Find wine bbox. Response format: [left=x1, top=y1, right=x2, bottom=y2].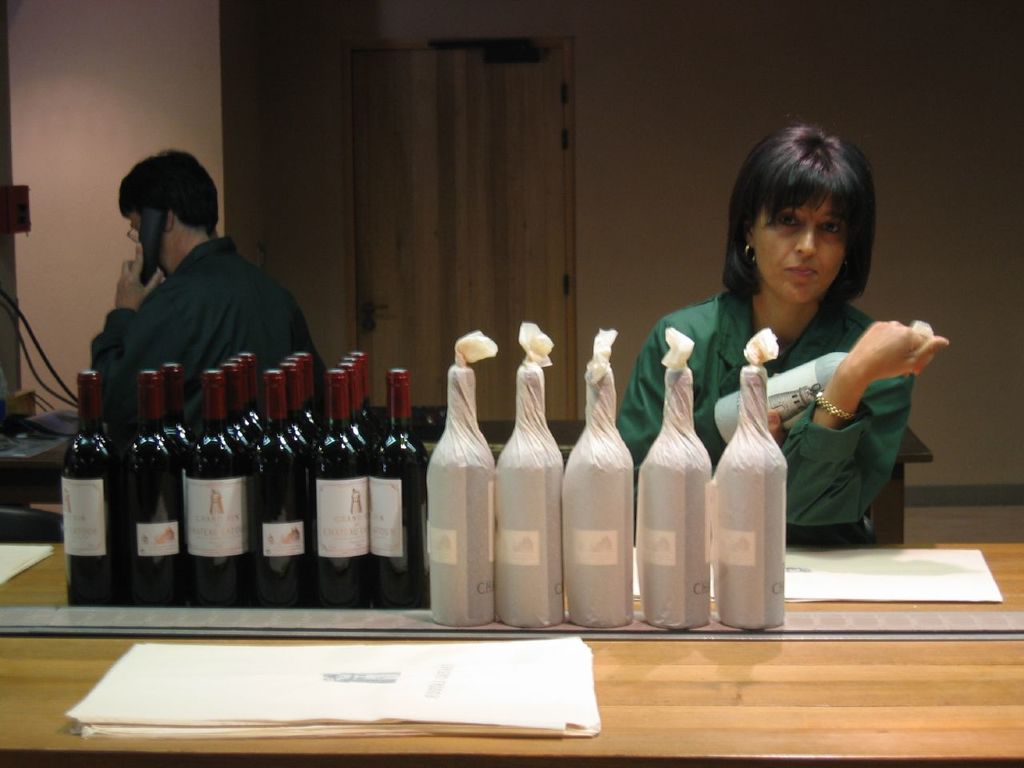
[left=154, top=361, right=196, bottom=465].
